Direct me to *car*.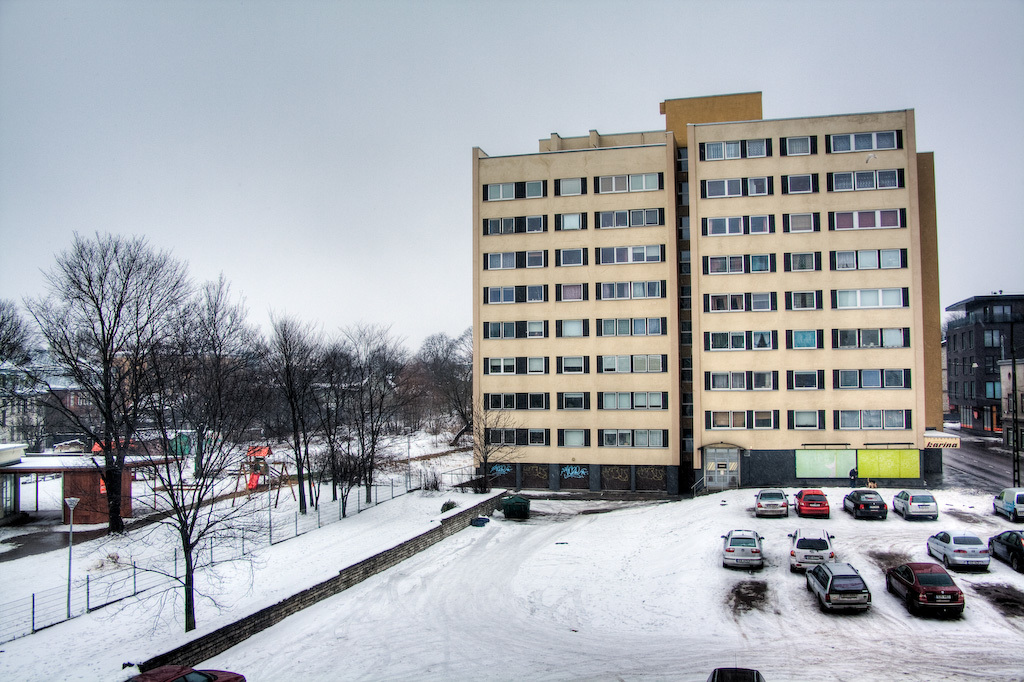
Direction: pyautogui.locateOnScreen(995, 486, 1023, 522).
